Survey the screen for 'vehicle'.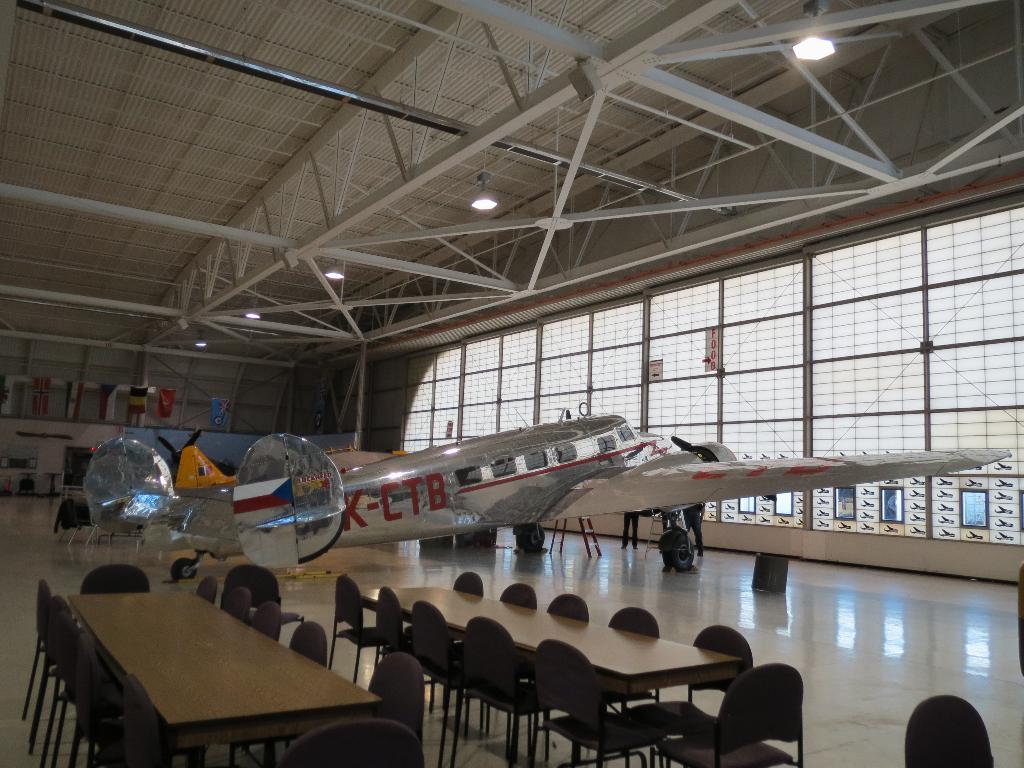
Survey found: select_region(82, 417, 1013, 583).
